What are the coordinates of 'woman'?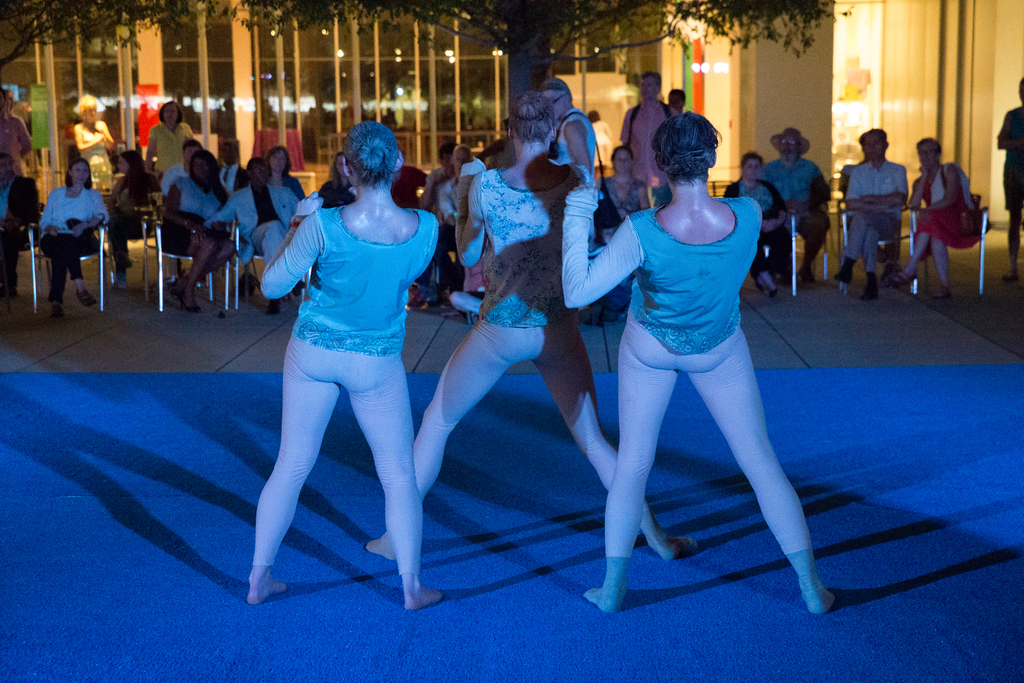
(728, 151, 786, 299).
